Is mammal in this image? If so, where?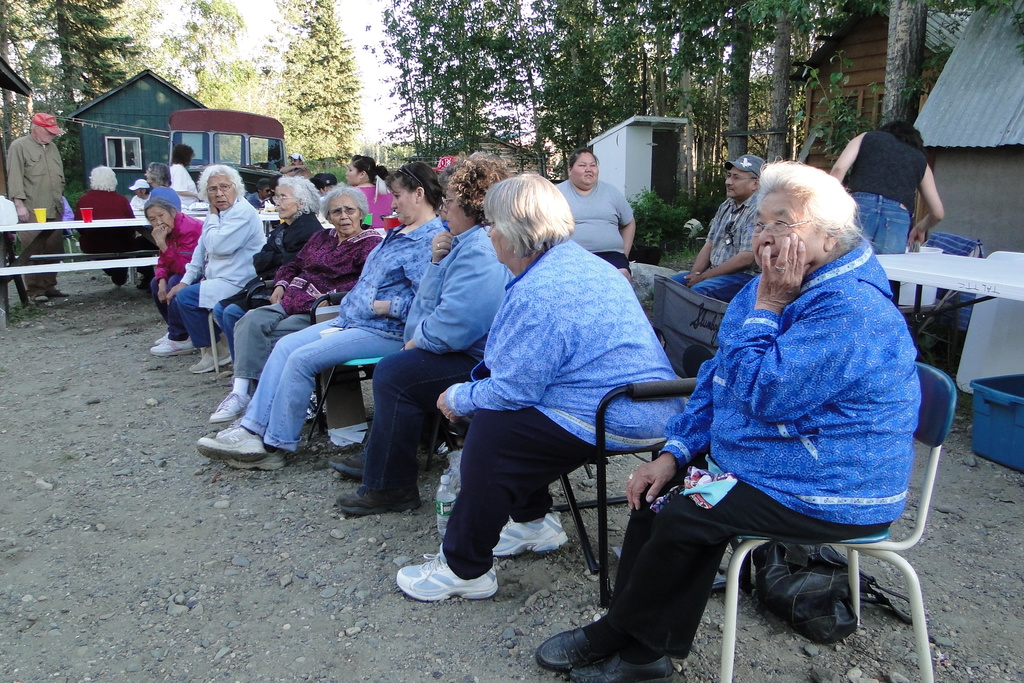
Yes, at bbox=(341, 153, 391, 229).
